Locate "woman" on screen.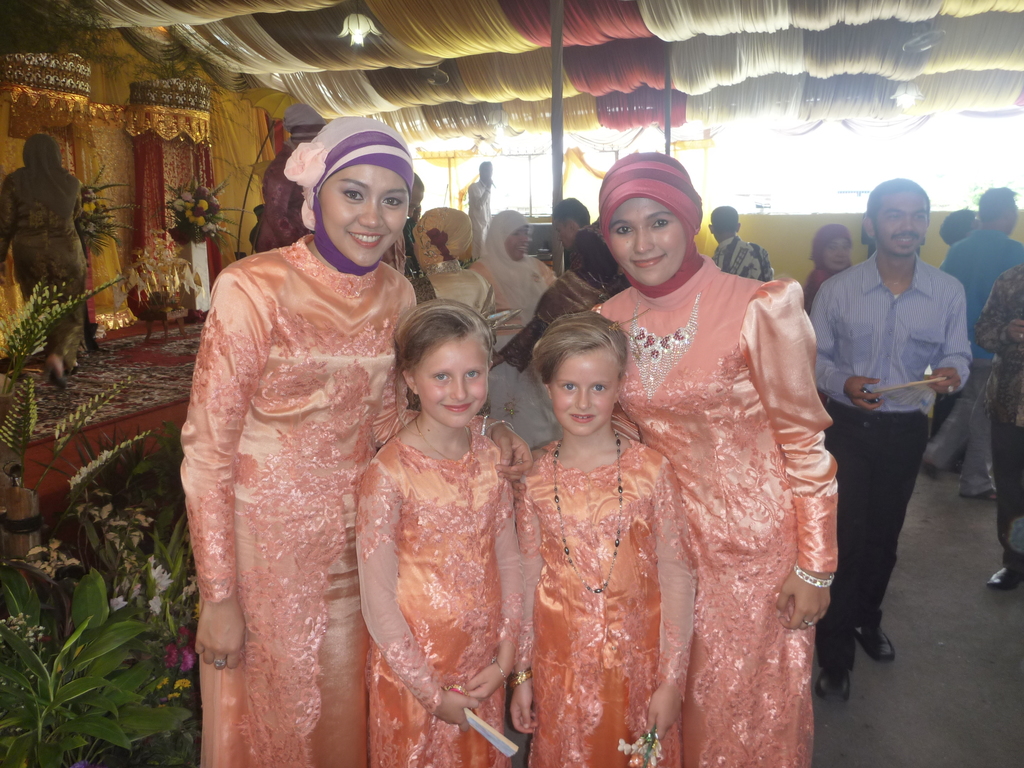
On screen at bbox=(466, 200, 554, 359).
